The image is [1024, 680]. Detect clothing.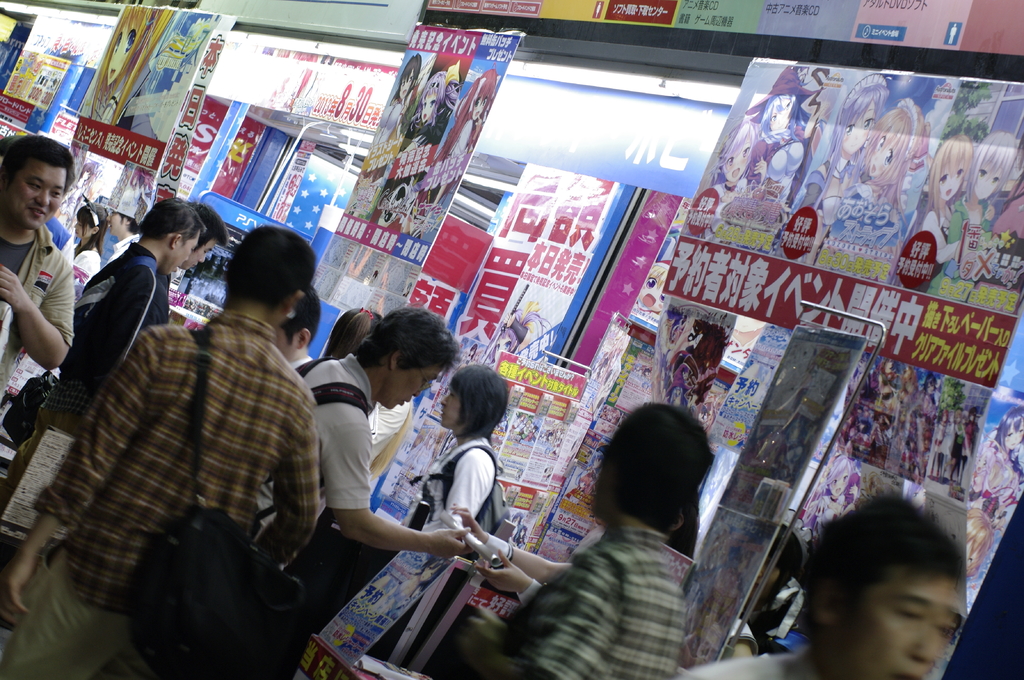
Detection: bbox(361, 99, 408, 184).
